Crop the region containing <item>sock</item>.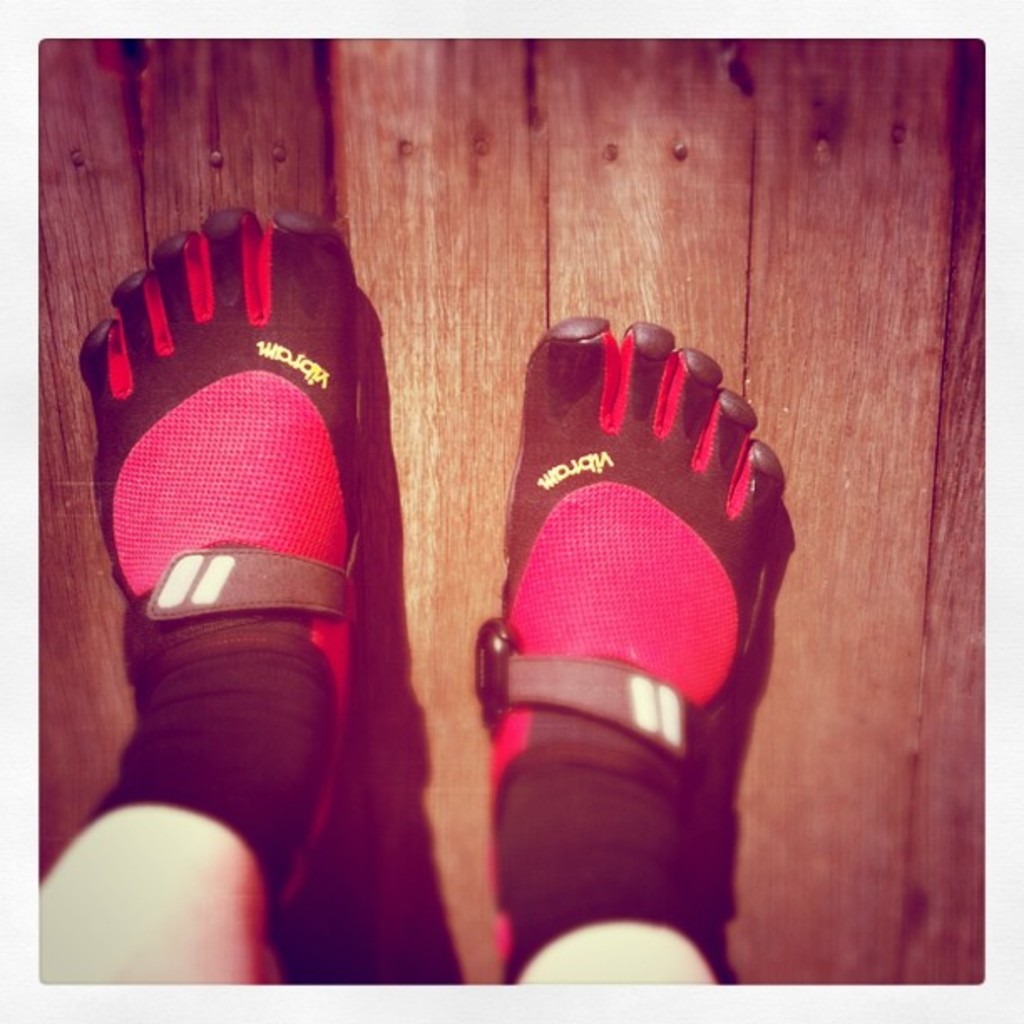
Crop region: select_region(85, 617, 340, 932).
